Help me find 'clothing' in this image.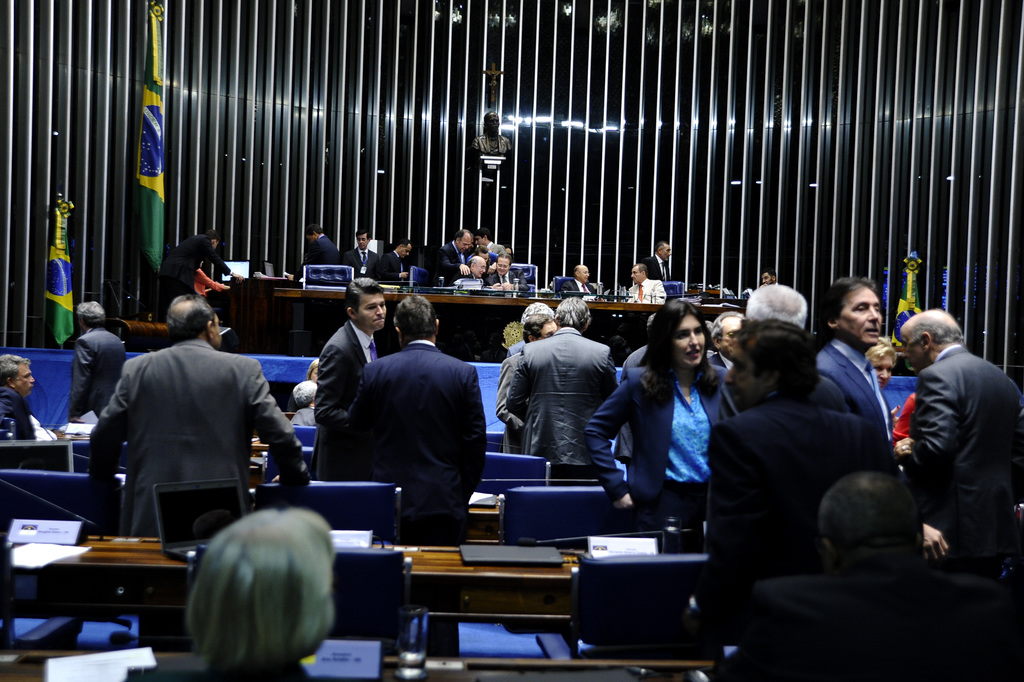
Found it: (893, 341, 1023, 556).
